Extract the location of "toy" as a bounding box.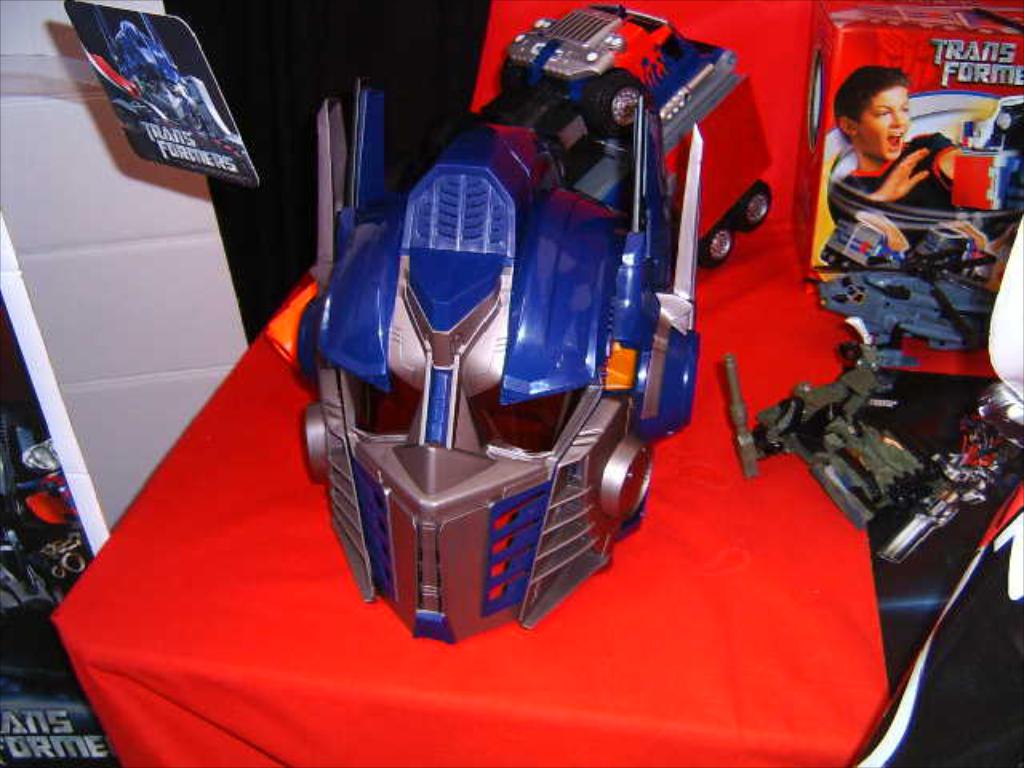
109 22 254 141.
